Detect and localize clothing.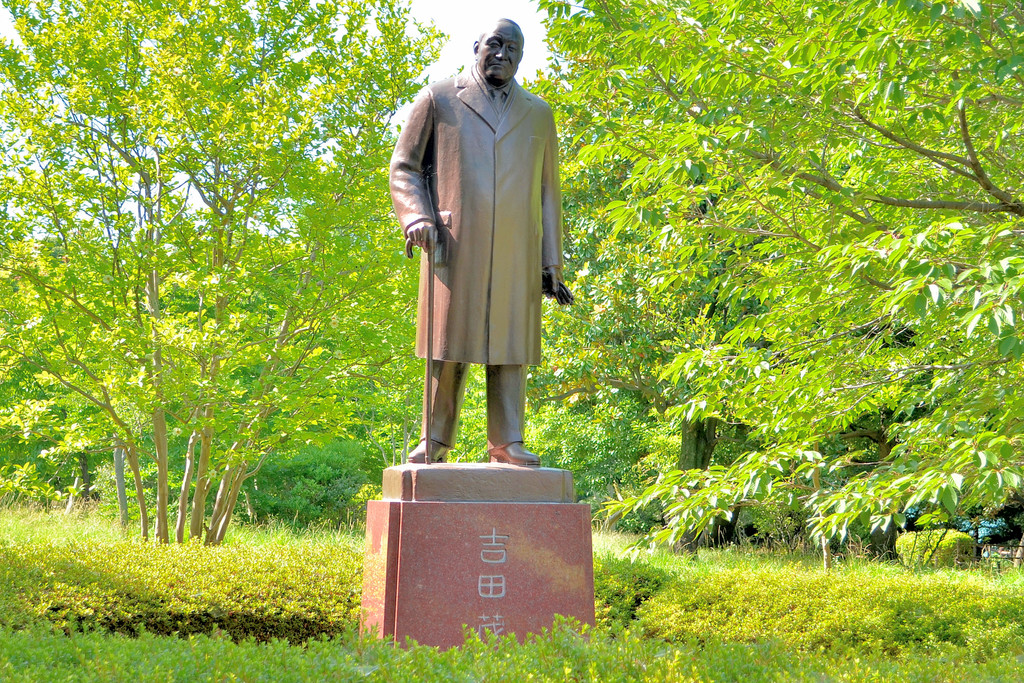
Localized at {"x1": 391, "y1": 35, "x2": 568, "y2": 367}.
